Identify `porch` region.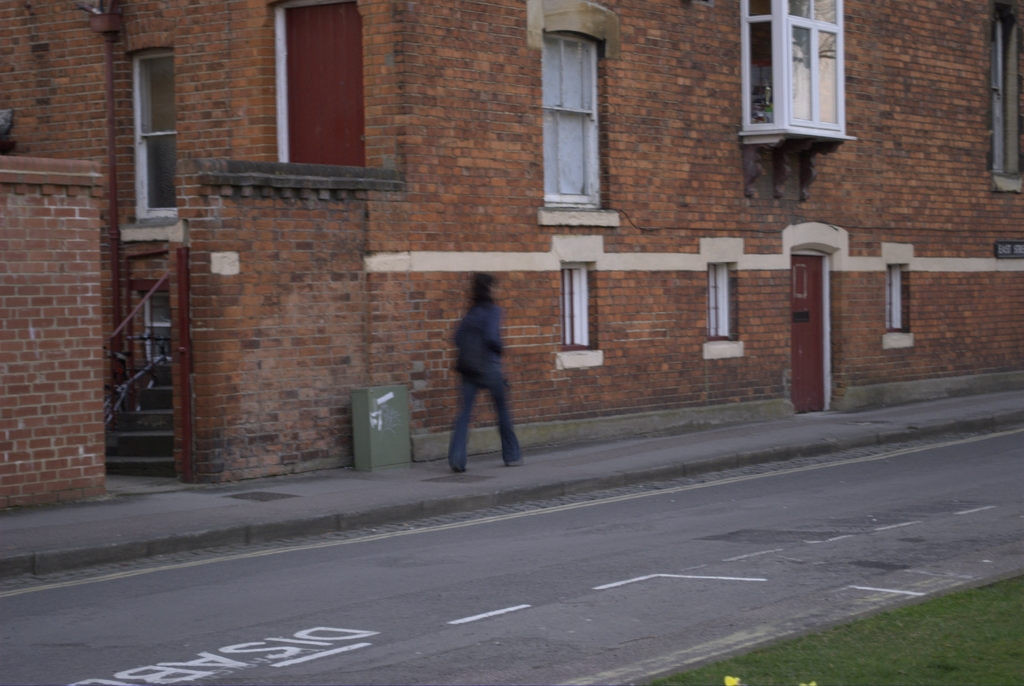
Region: <bbox>109, 219, 213, 481</bbox>.
